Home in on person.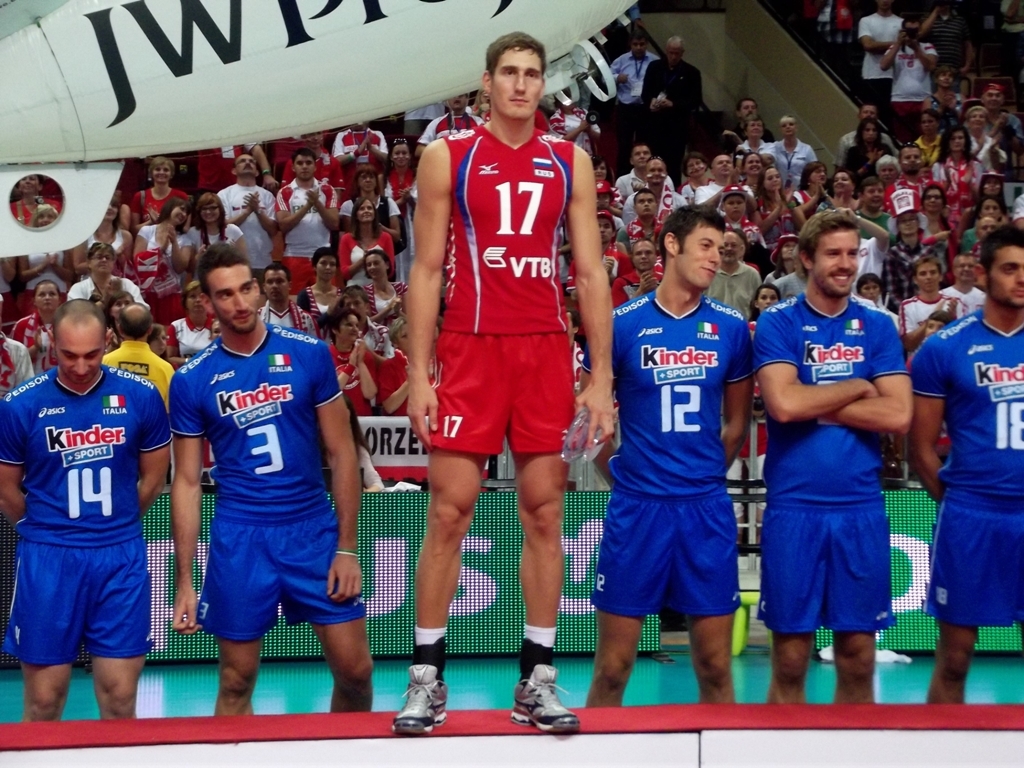
Homed in at 644, 38, 709, 142.
